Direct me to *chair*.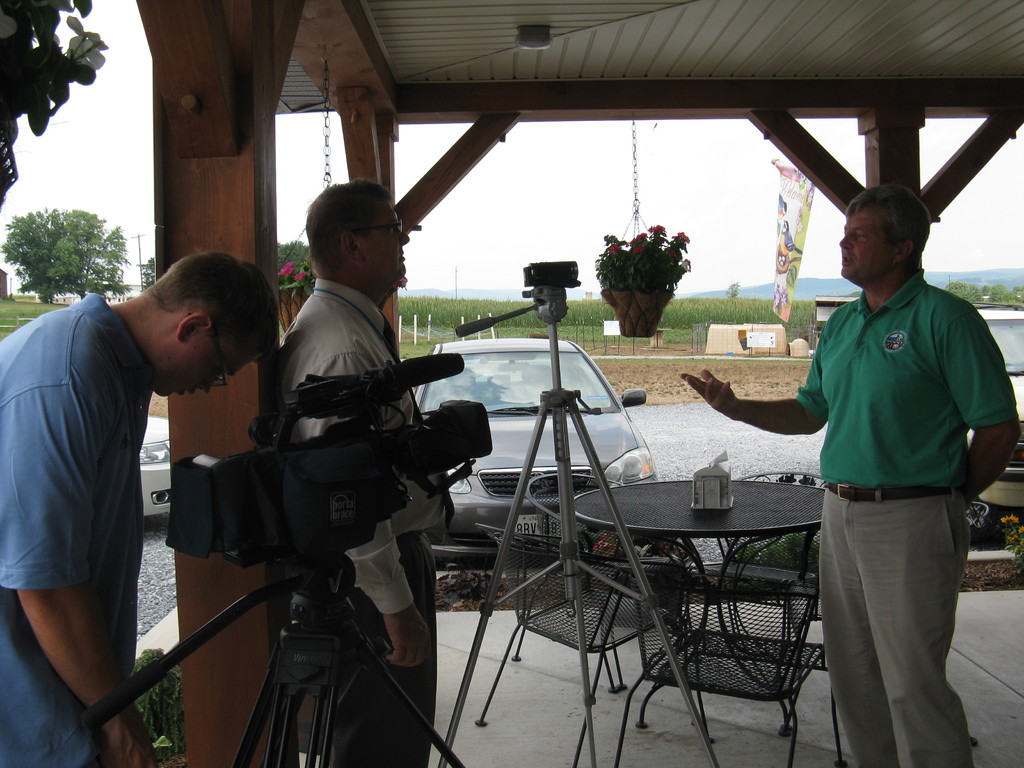
Direction: 708:463:836:748.
